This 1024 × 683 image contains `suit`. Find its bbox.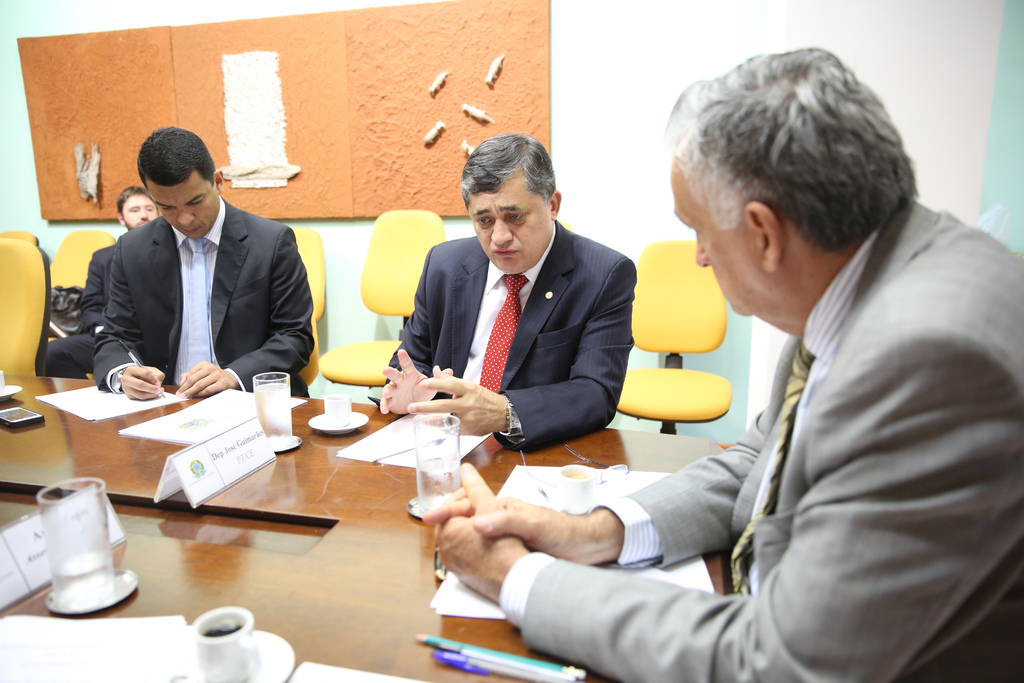
(78,150,308,396).
